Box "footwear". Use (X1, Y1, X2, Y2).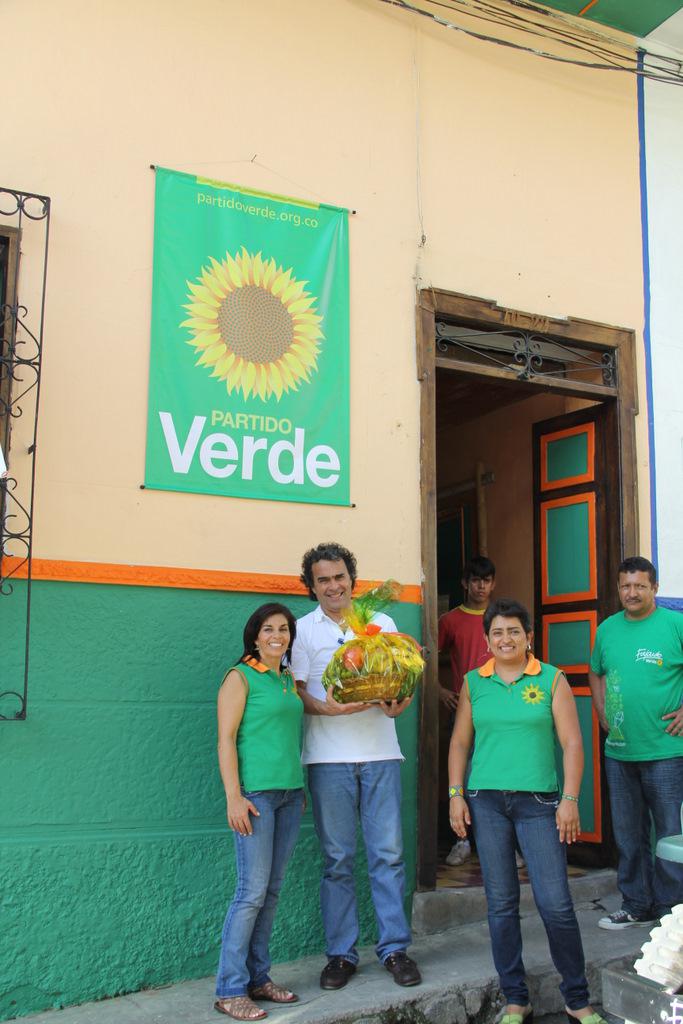
(363, 936, 432, 993).
